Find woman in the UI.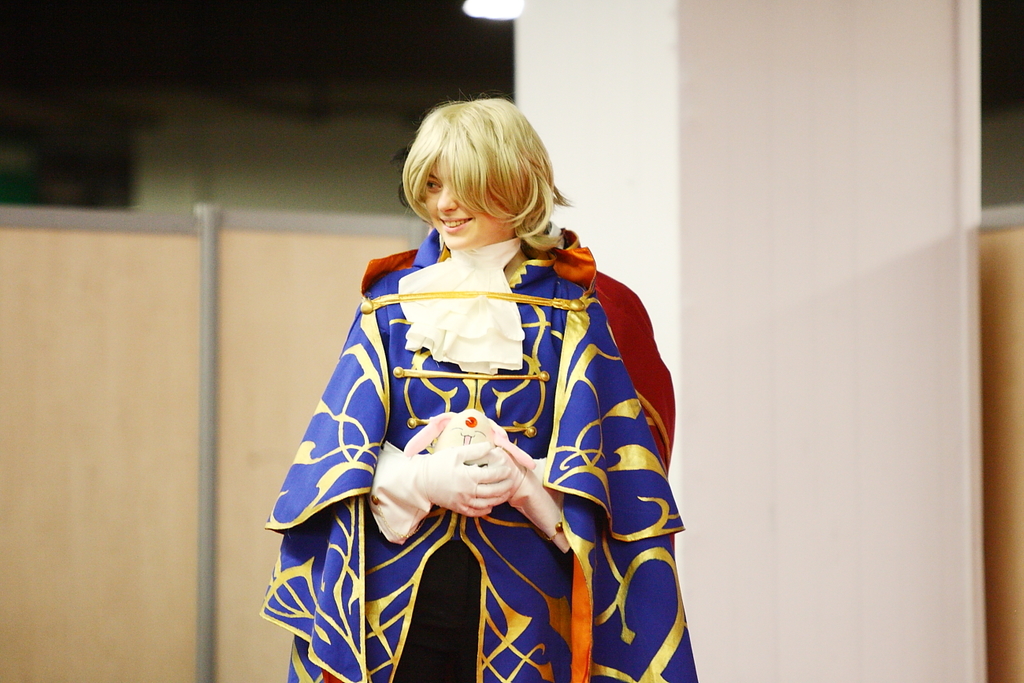
UI element at <box>260,87,693,670</box>.
